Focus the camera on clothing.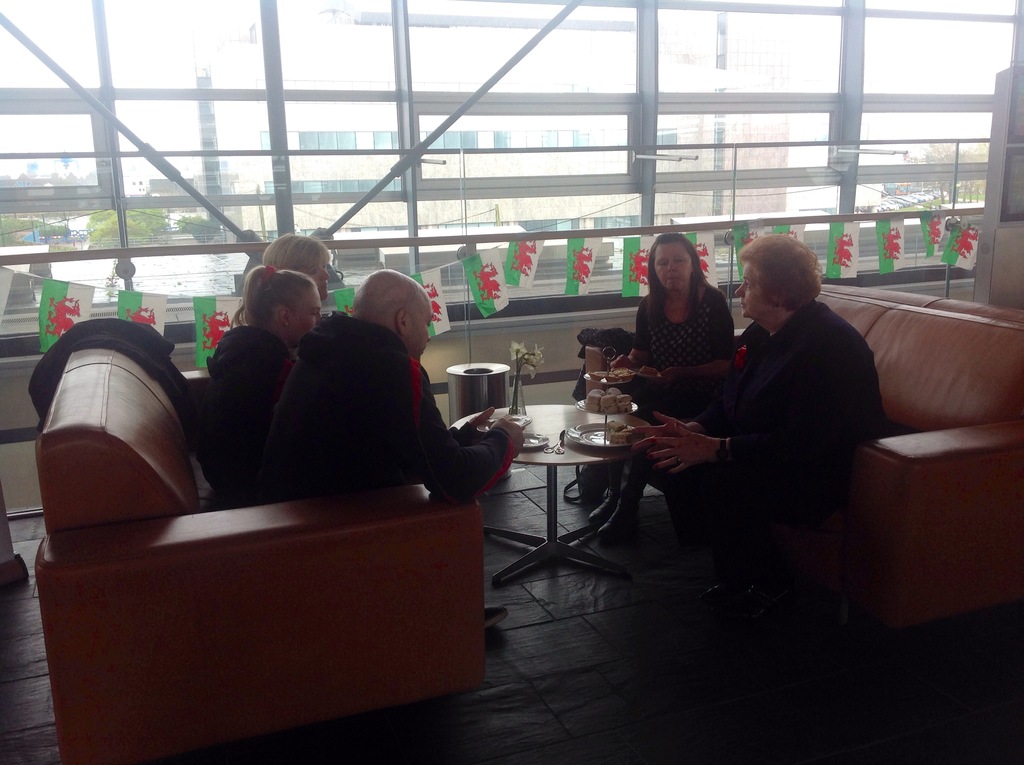
Focus region: pyautogui.locateOnScreen(200, 322, 308, 527).
